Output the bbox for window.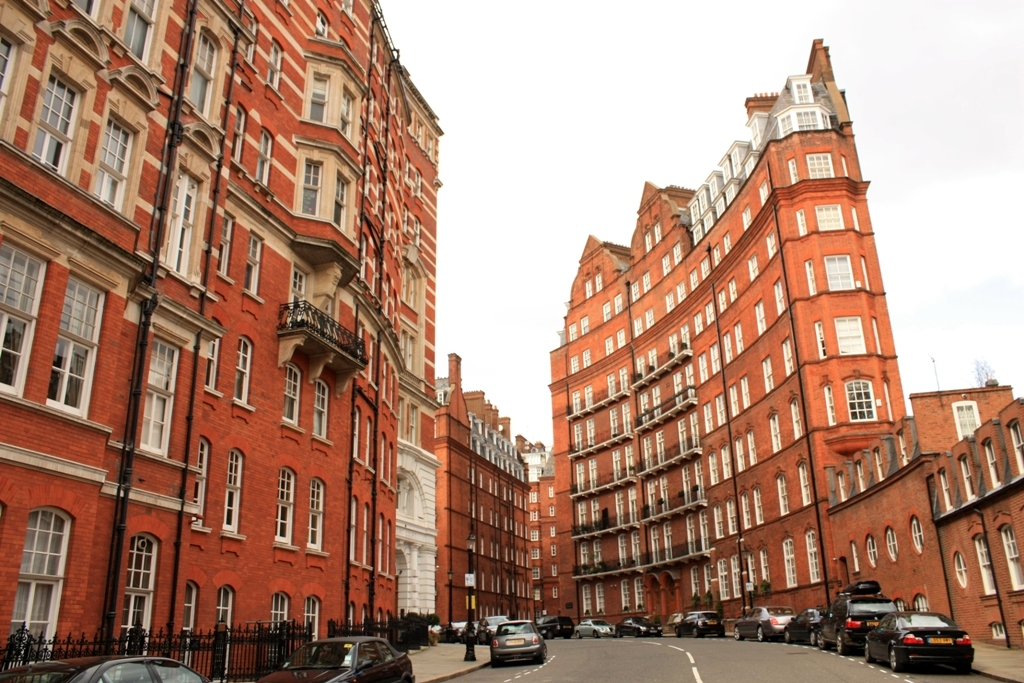
box(759, 356, 776, 391).
